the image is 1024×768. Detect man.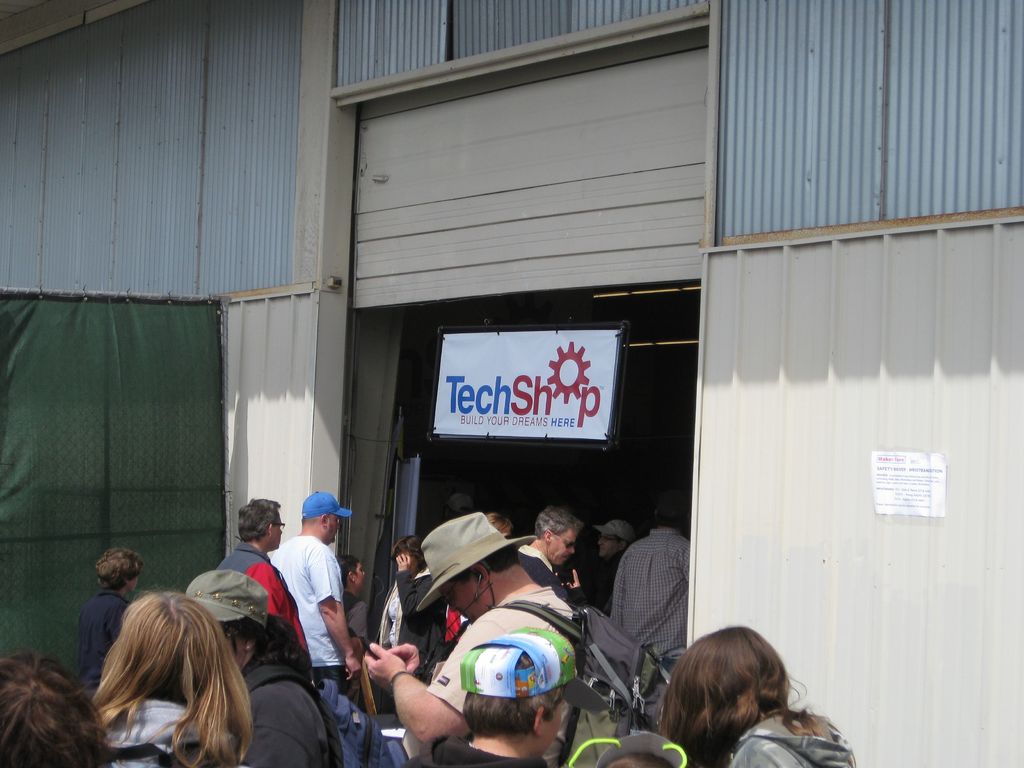
Detection: bbox=[514, 511, 586, 614].
